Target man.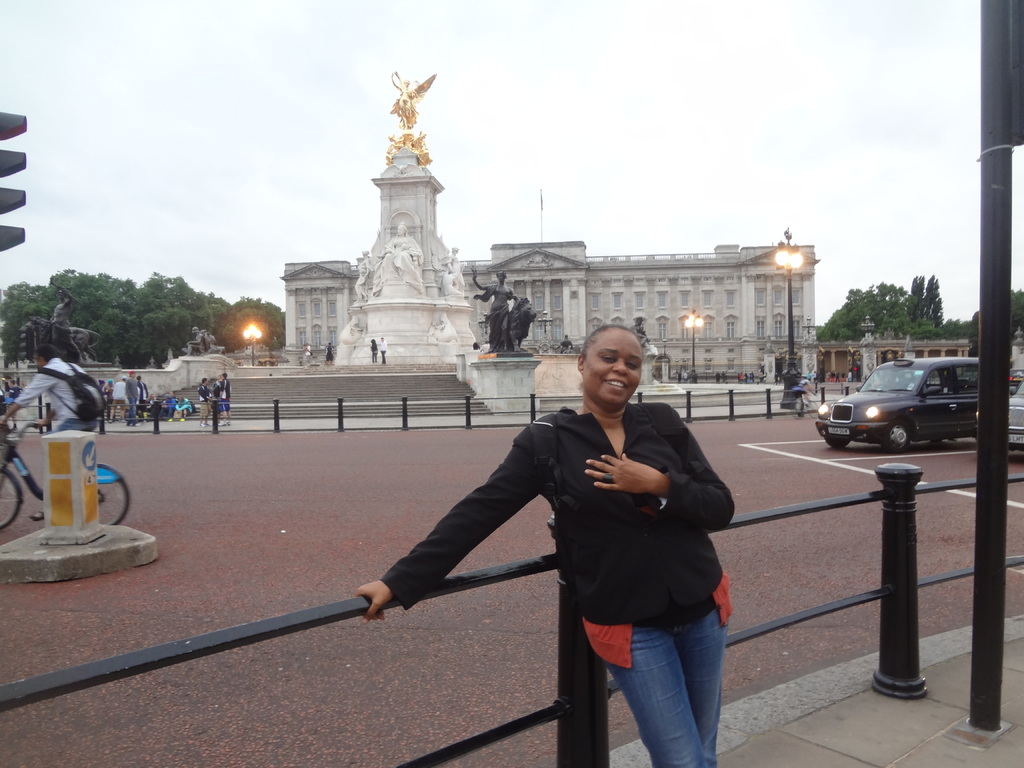
Target region: 0 345 99 519.
